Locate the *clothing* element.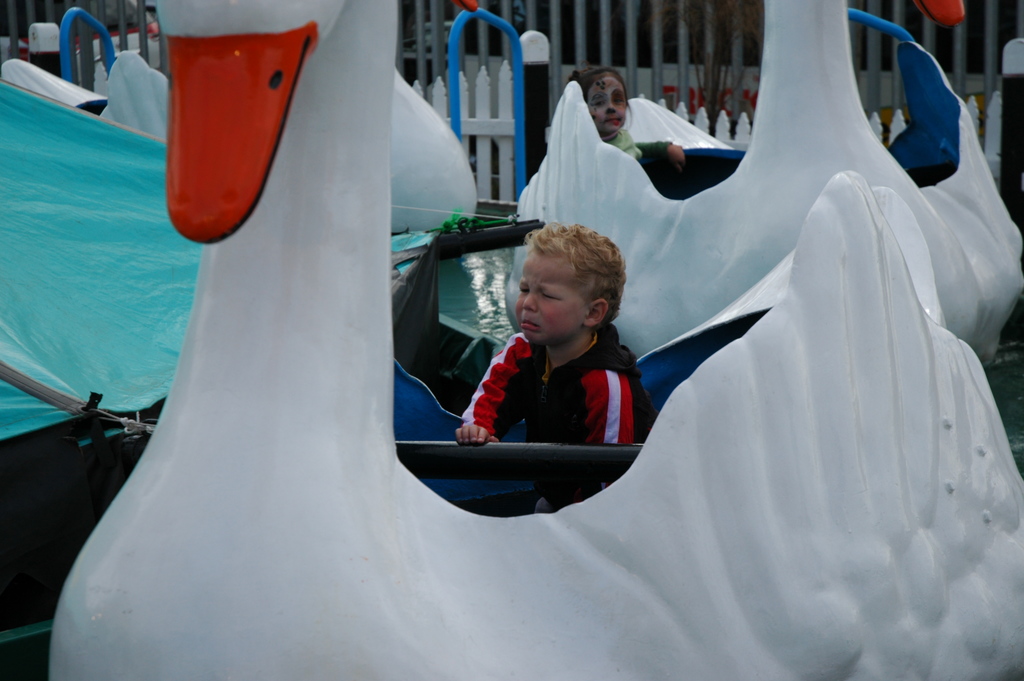
Element bbox: detection(451, 289, 685, 470).
